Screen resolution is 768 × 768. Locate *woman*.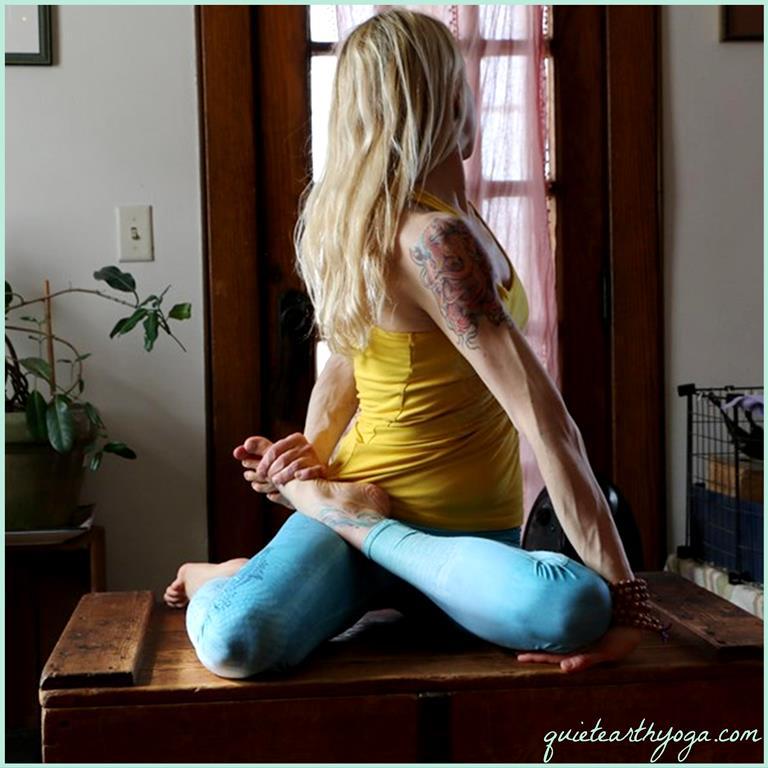
[left=231, top=10, right=642, bottom=676].
